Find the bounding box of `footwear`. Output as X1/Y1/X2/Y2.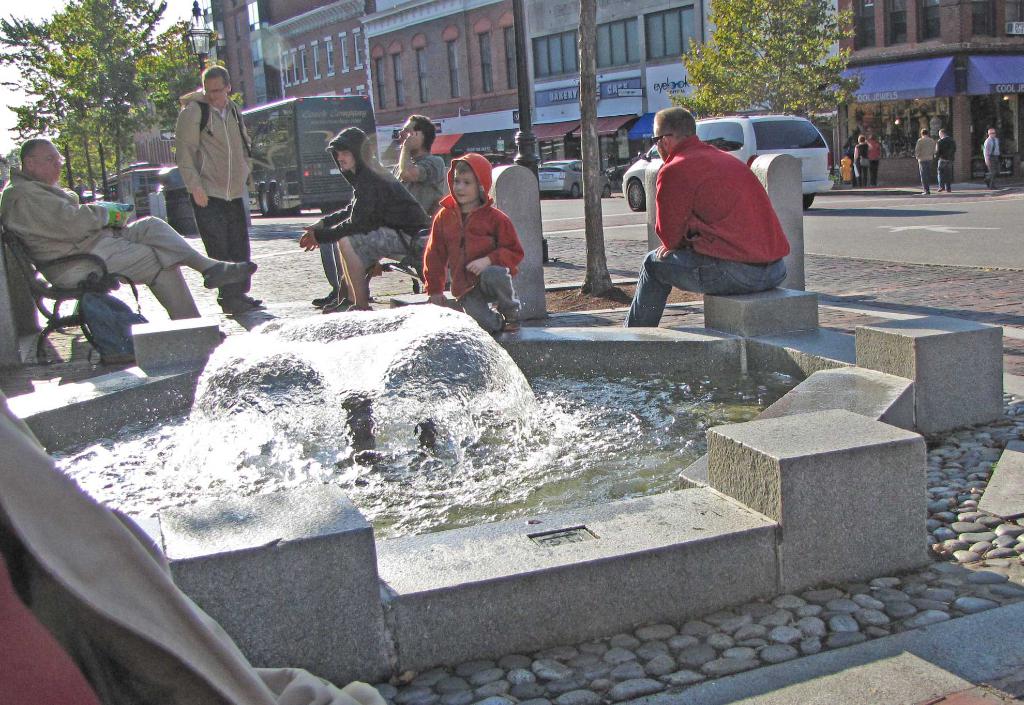
321/300/354/312.
